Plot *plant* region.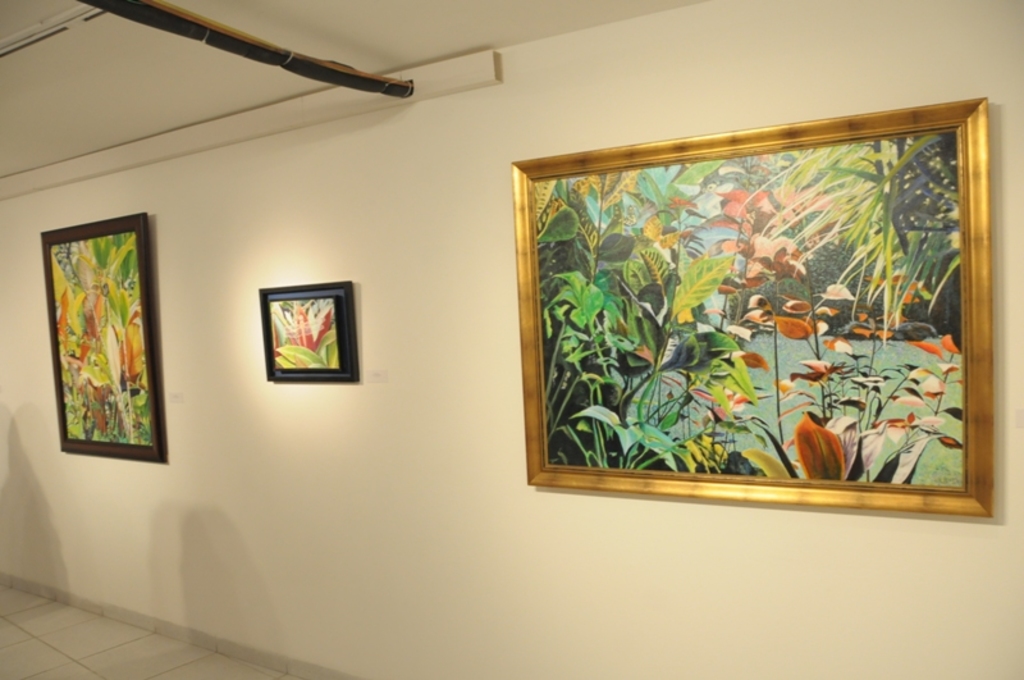
Plotted at l=540, t=123, r=966, b=485.
